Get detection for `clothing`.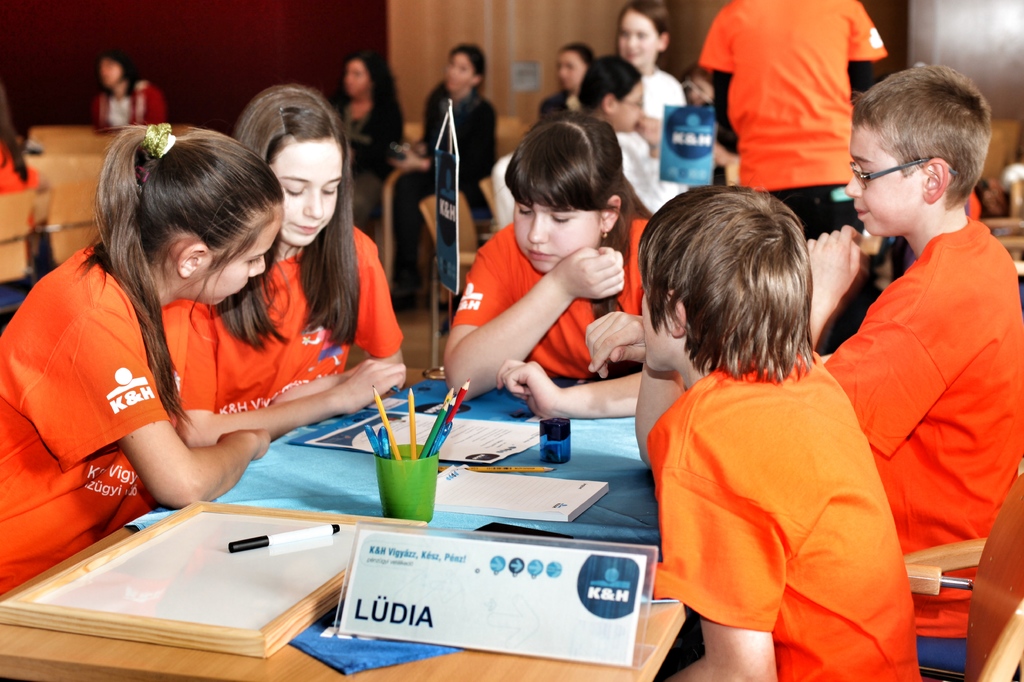
Detection: box=[620, 131, 683, 209].
